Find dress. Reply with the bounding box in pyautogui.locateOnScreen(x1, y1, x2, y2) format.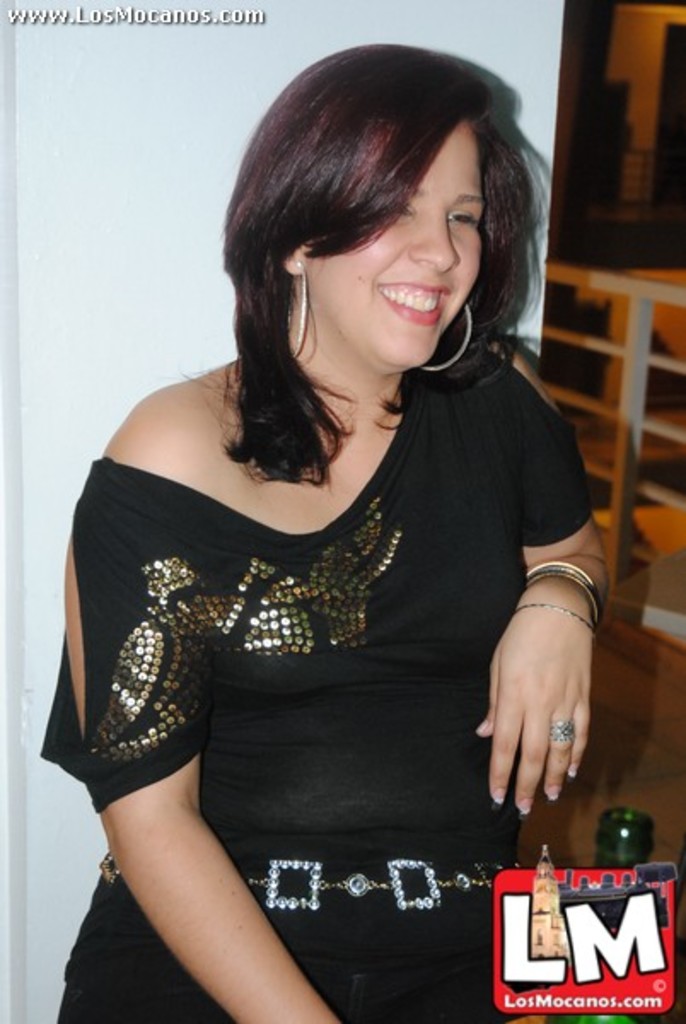
pyautogui.locateOnScreen(41, 343, 594, 1022).
